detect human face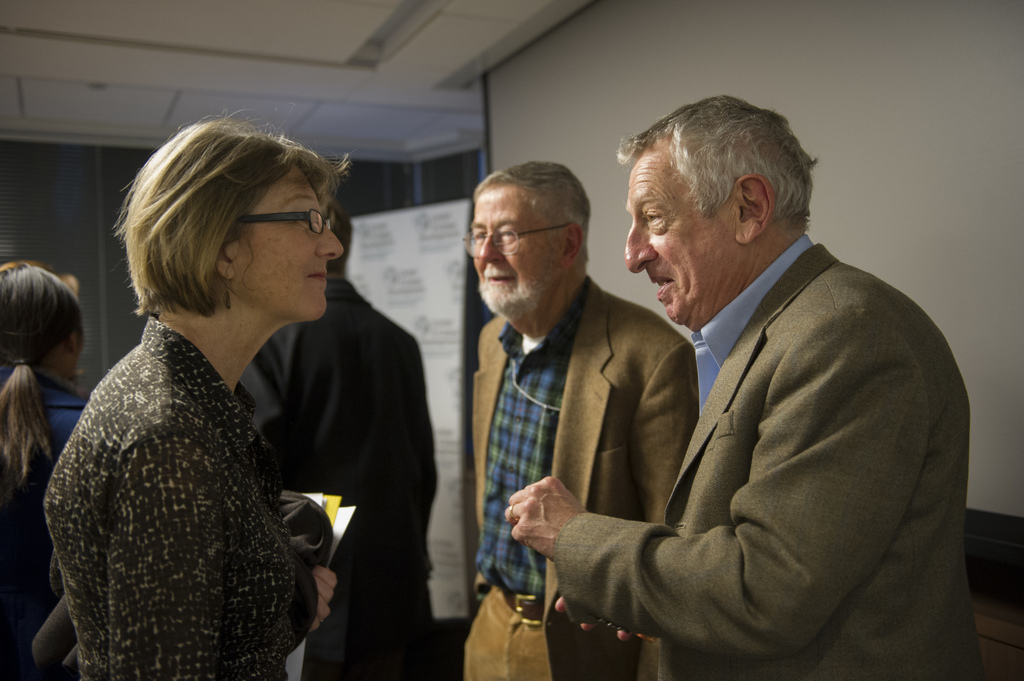
pyautogui.locateOnScreen(233, 161, 342, 318)
